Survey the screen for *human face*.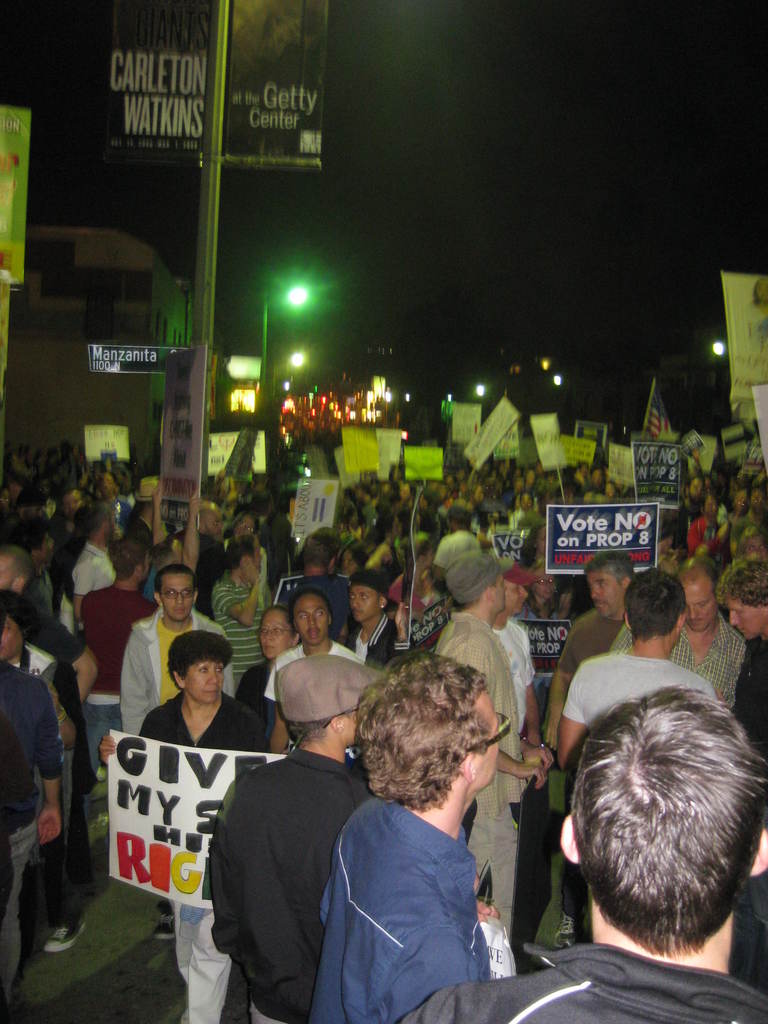
Survey found: select_region(744, 537, 767, 562).
